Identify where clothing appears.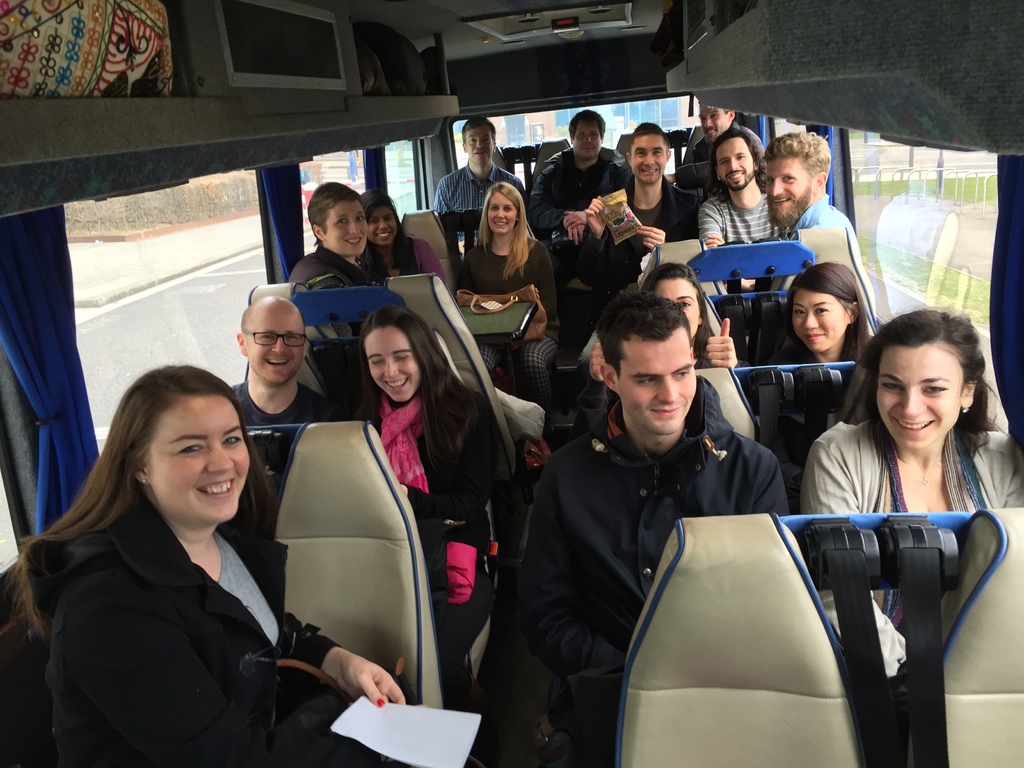
Appears at rect(698, 196, 778, 246).
